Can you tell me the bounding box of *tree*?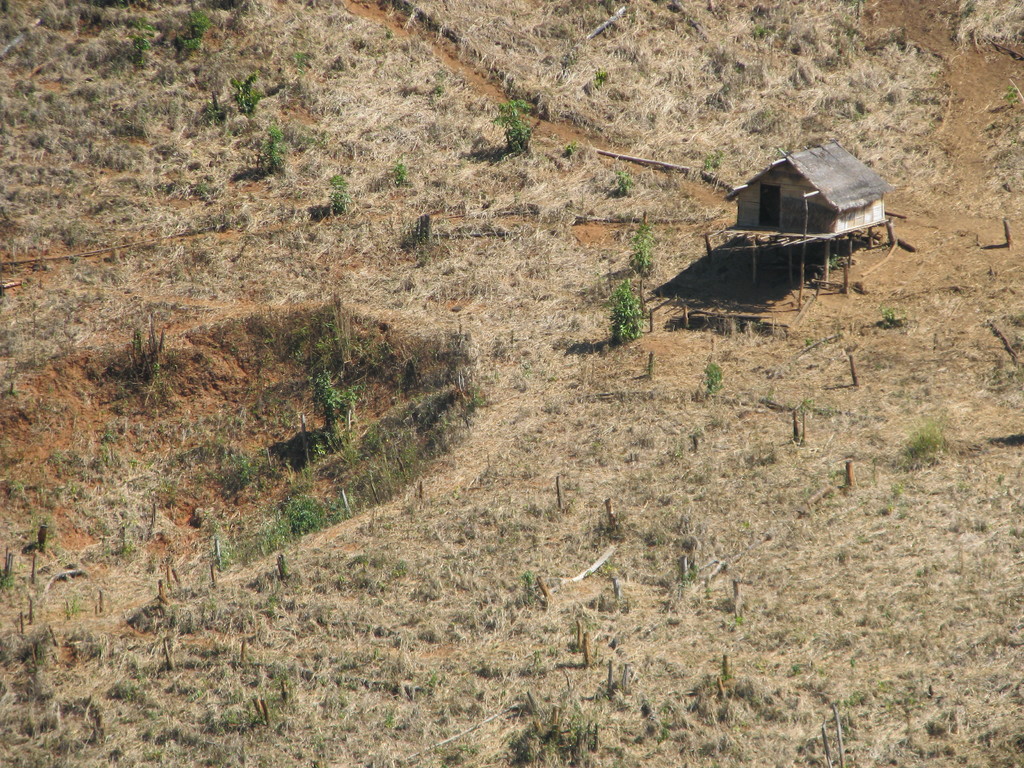
x1=328 y1=175 x2=353 y2=214.
